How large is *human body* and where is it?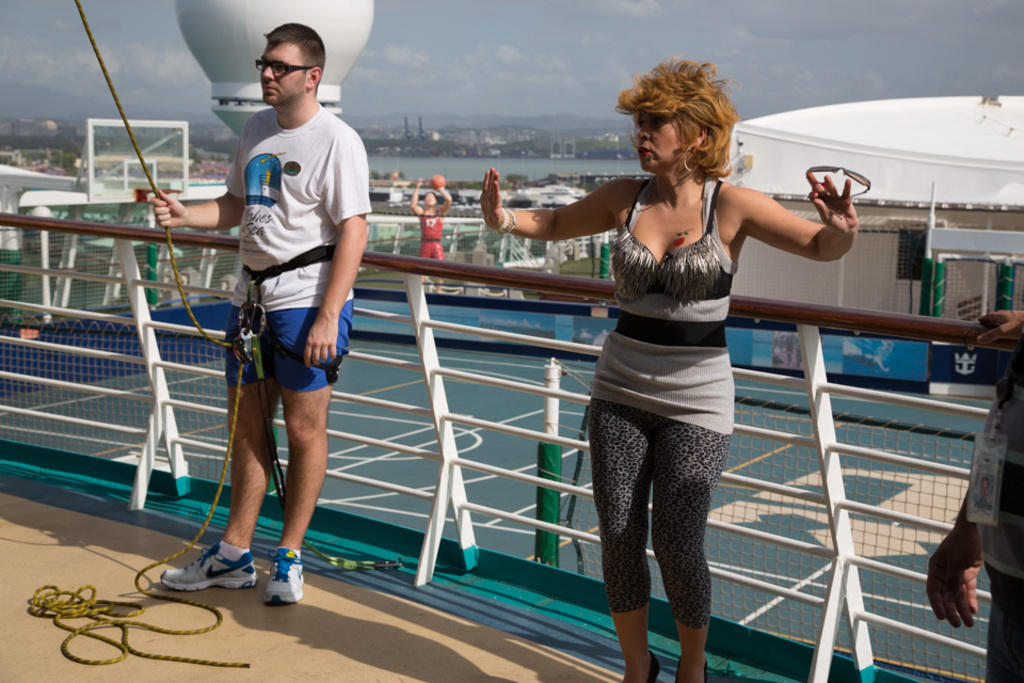
Bounding box: region(926, 311, 1023, 682).
